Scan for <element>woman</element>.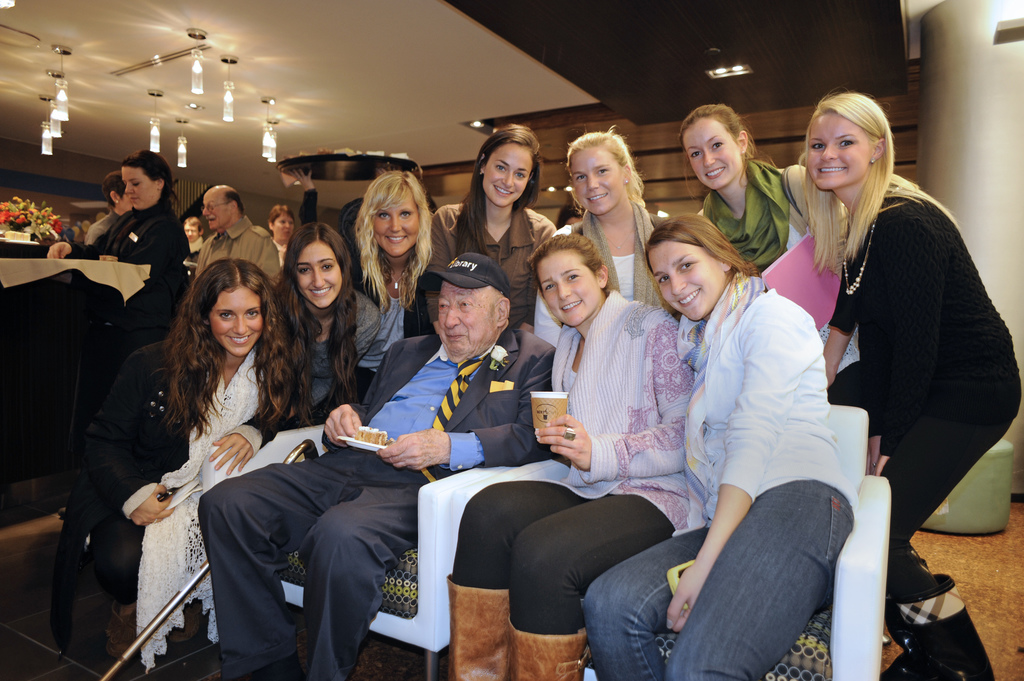
Scan result: (584, 212, 854, 680).
